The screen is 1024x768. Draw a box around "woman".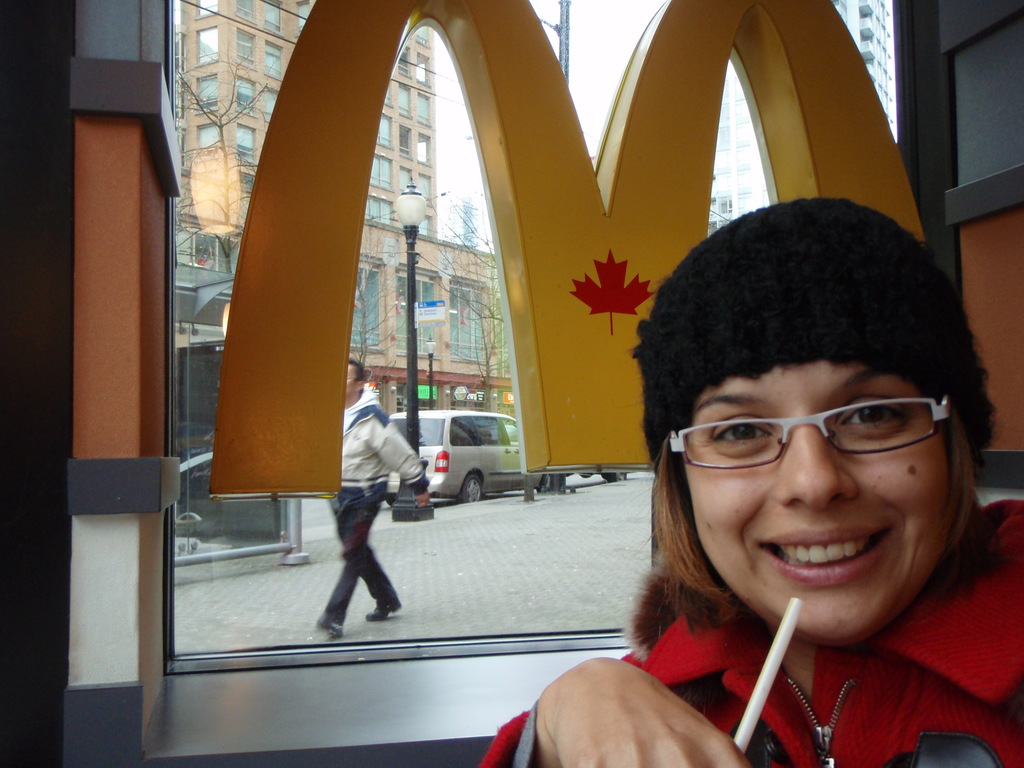
bbox=(508, 186, 957, 746).
